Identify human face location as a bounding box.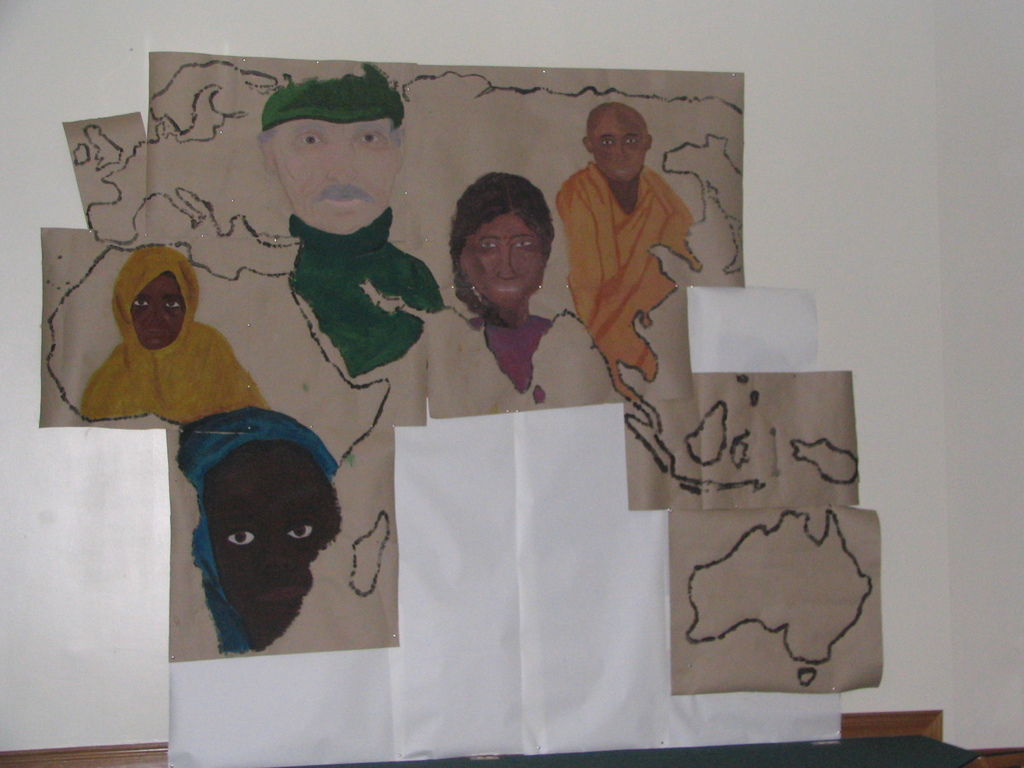
<bbox>271, 123, 401, 233</bbox>.
